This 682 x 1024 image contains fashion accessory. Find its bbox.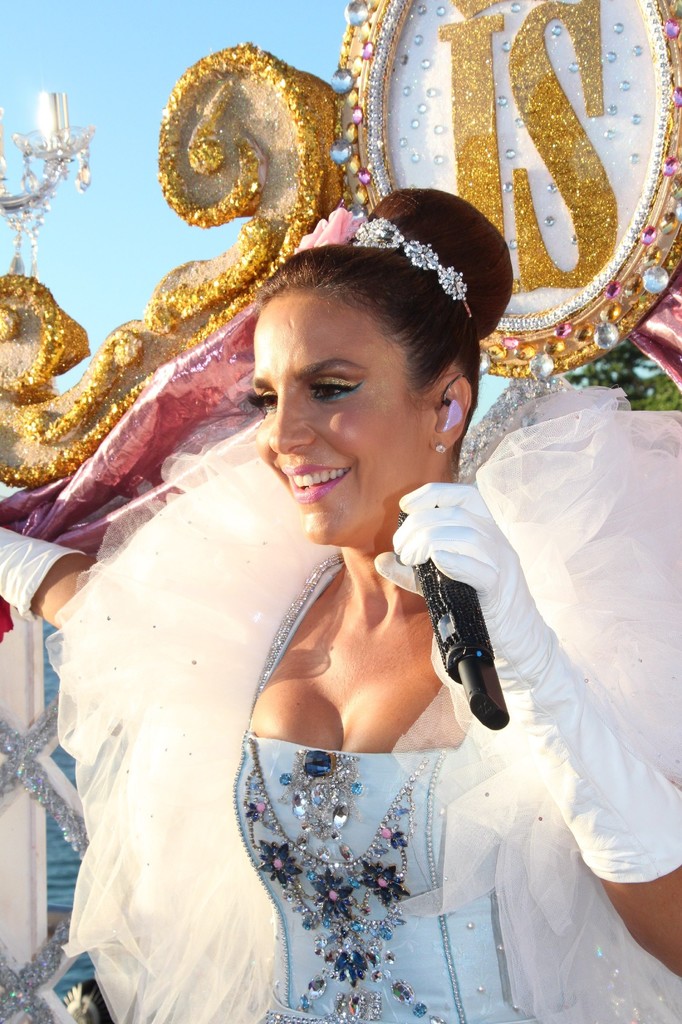
373/483/681/886.
